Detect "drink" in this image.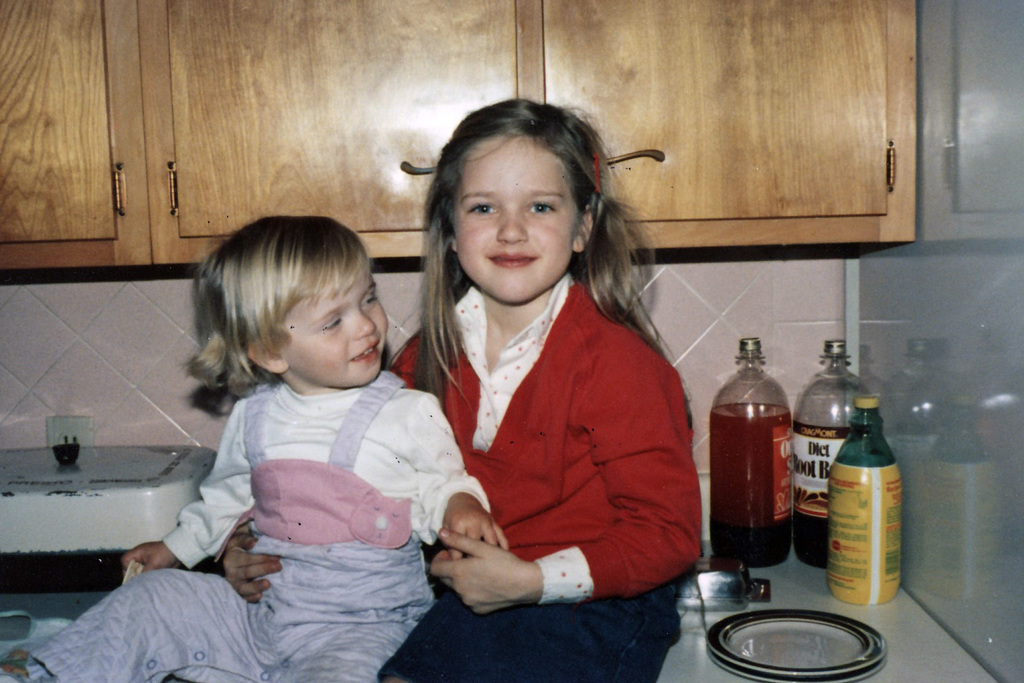
Detection: l=710, t=333, r=799, b=564.
